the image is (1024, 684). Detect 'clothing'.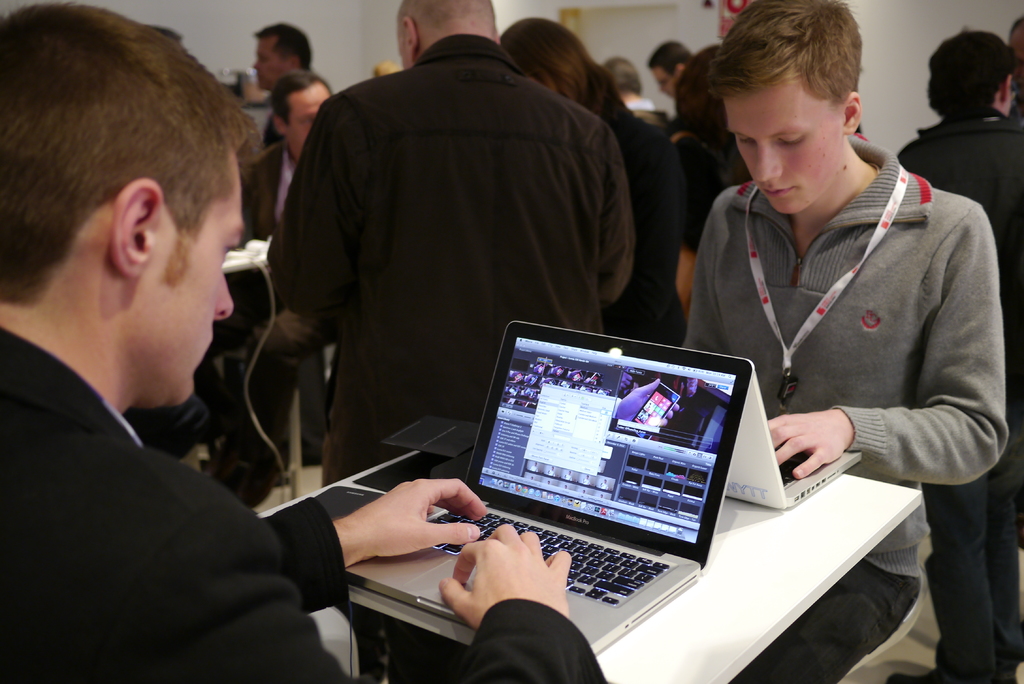
Detection: crop(894, 106, 1023, 683).
